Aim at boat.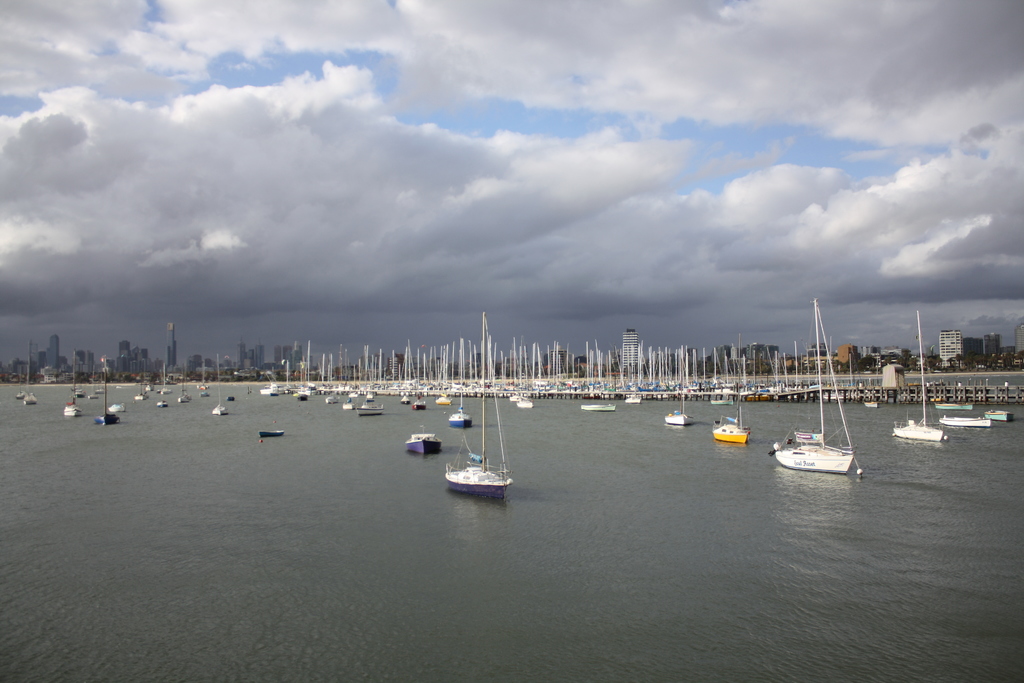
Aimed at (160, 365, 173, 396).
